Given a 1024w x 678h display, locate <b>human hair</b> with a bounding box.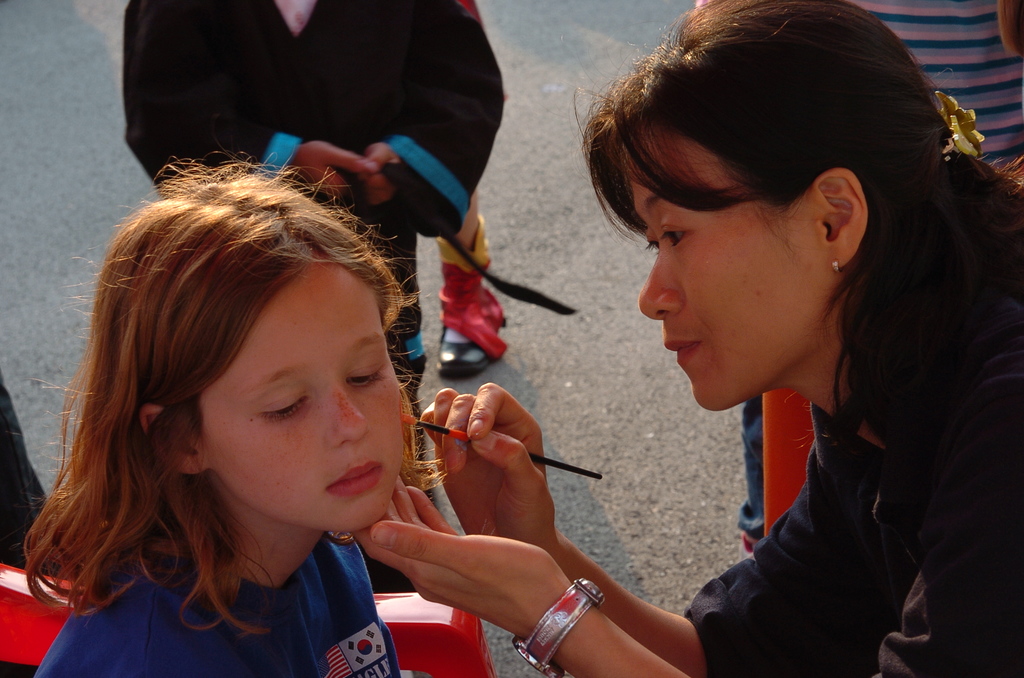
Located: x1=567 y1=0 x2=1023 y2=447.
